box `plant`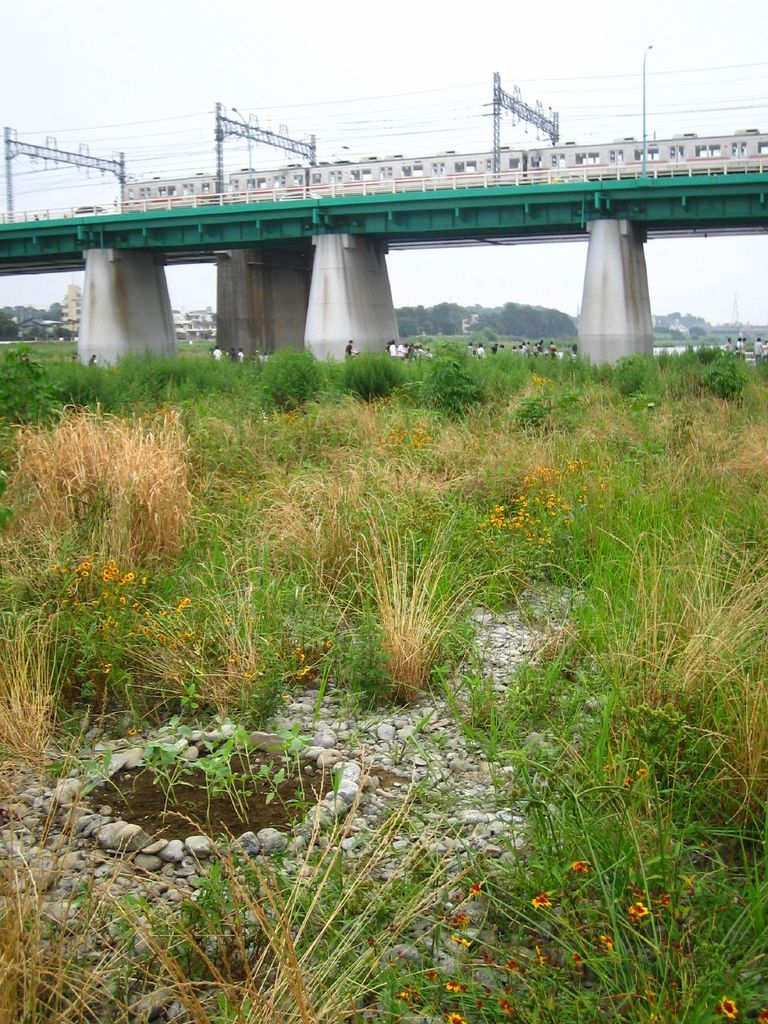
(410,330,476,413)
